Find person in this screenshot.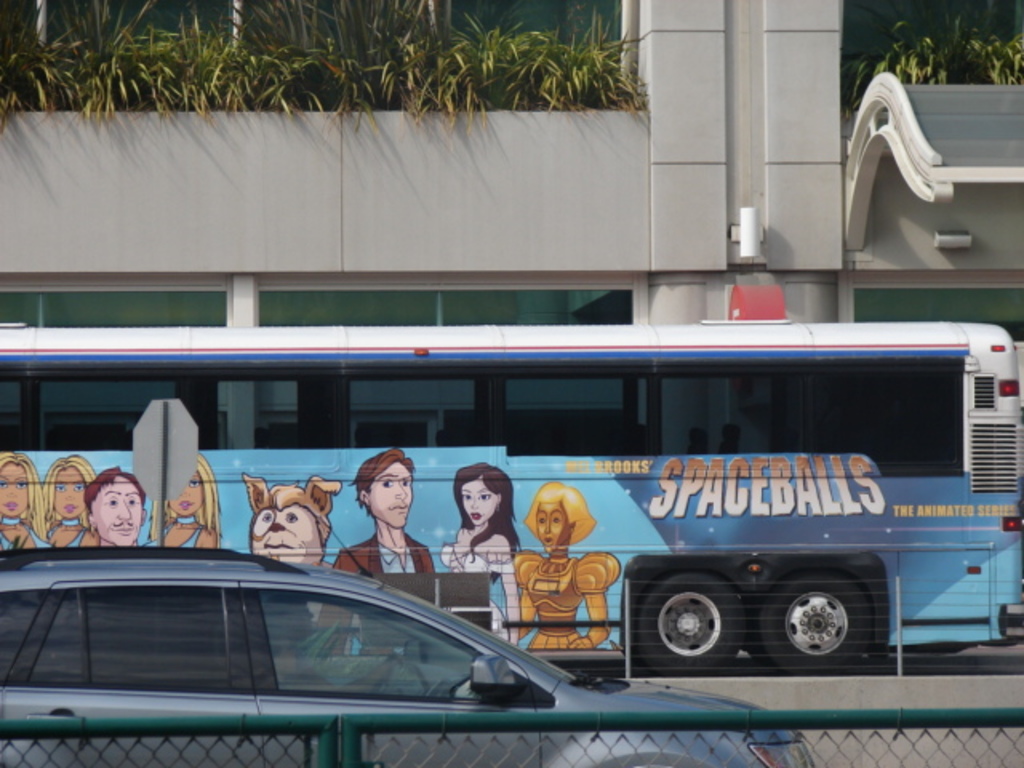
The bounding box for person is (35, 459, 107, 547).
